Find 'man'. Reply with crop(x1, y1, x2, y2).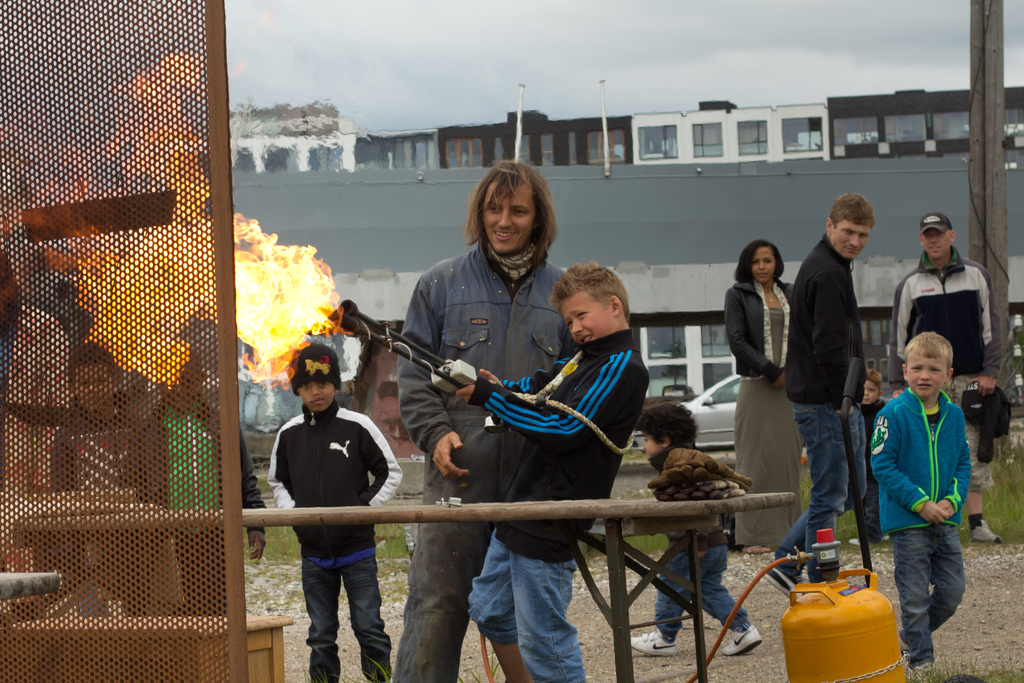
crop(396, 159, 588, 682).
